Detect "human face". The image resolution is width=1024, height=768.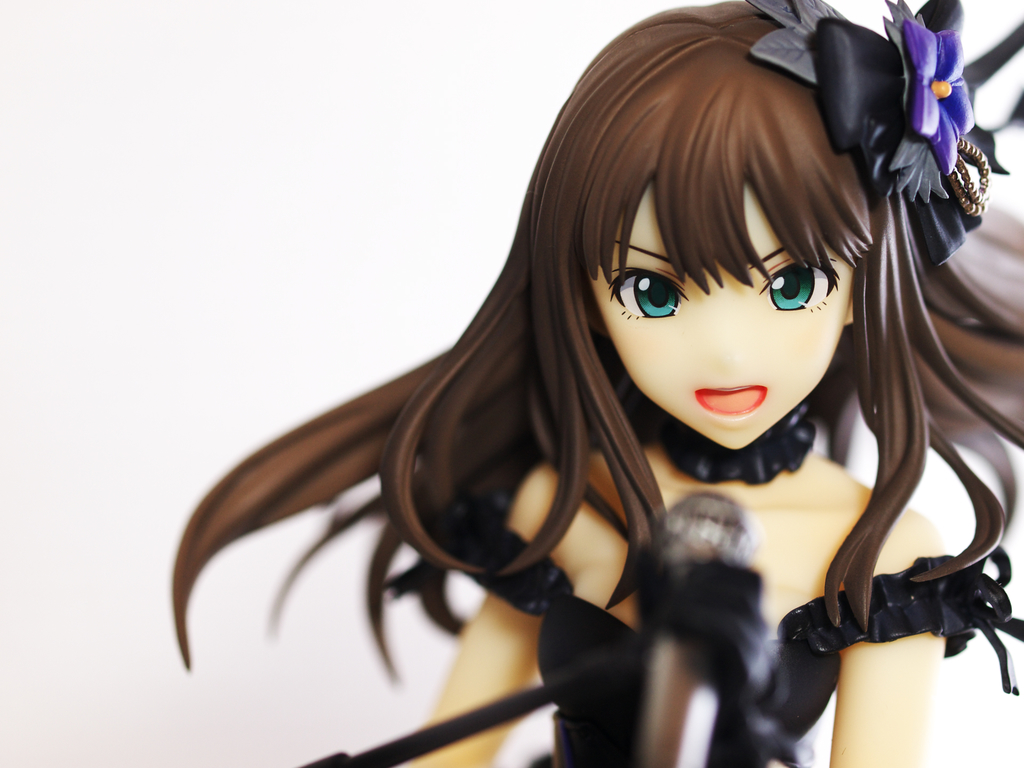
588:182:854:449.
